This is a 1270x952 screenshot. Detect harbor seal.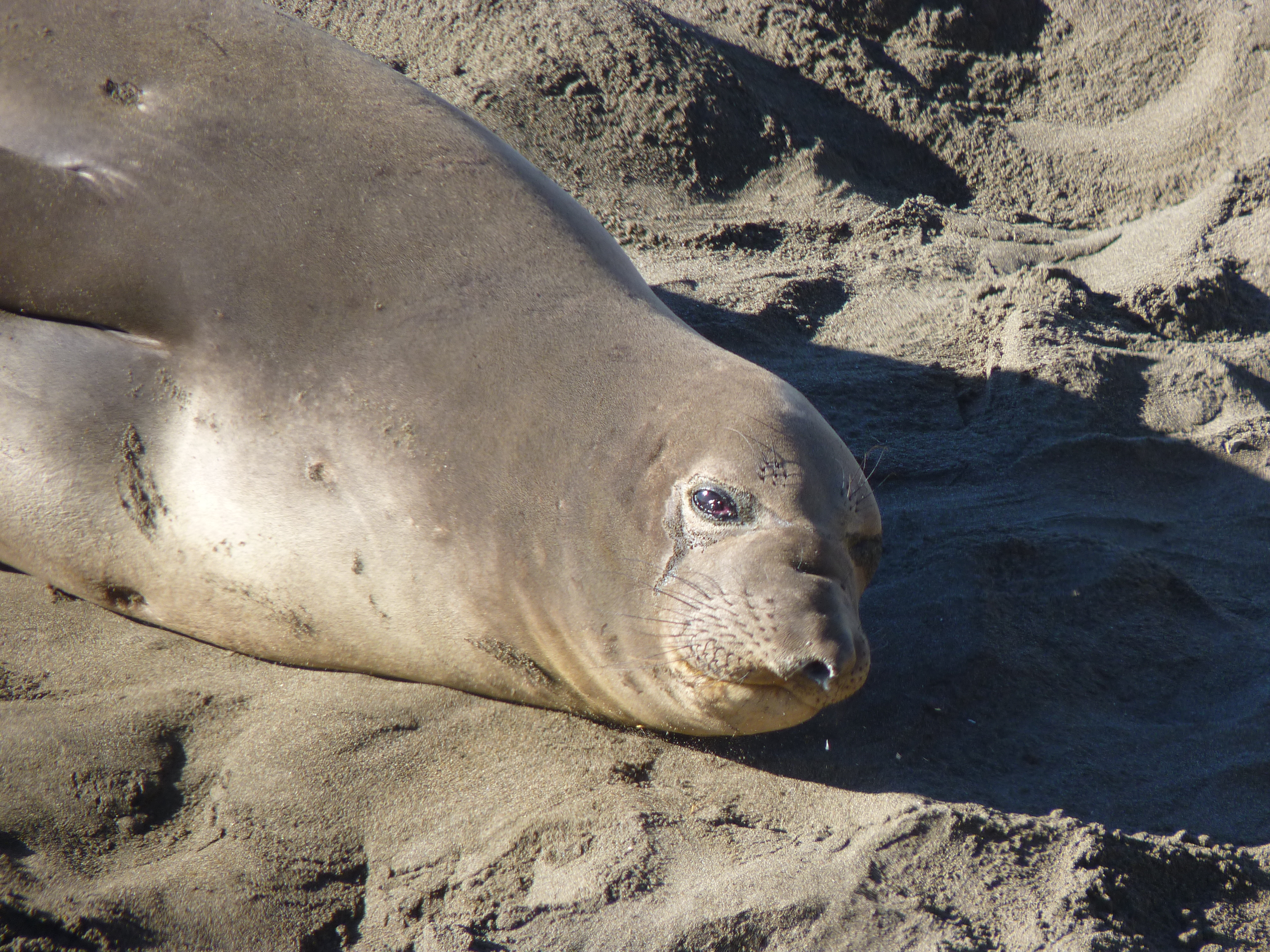
(left=0, top=0, right=283, bottom=235).
